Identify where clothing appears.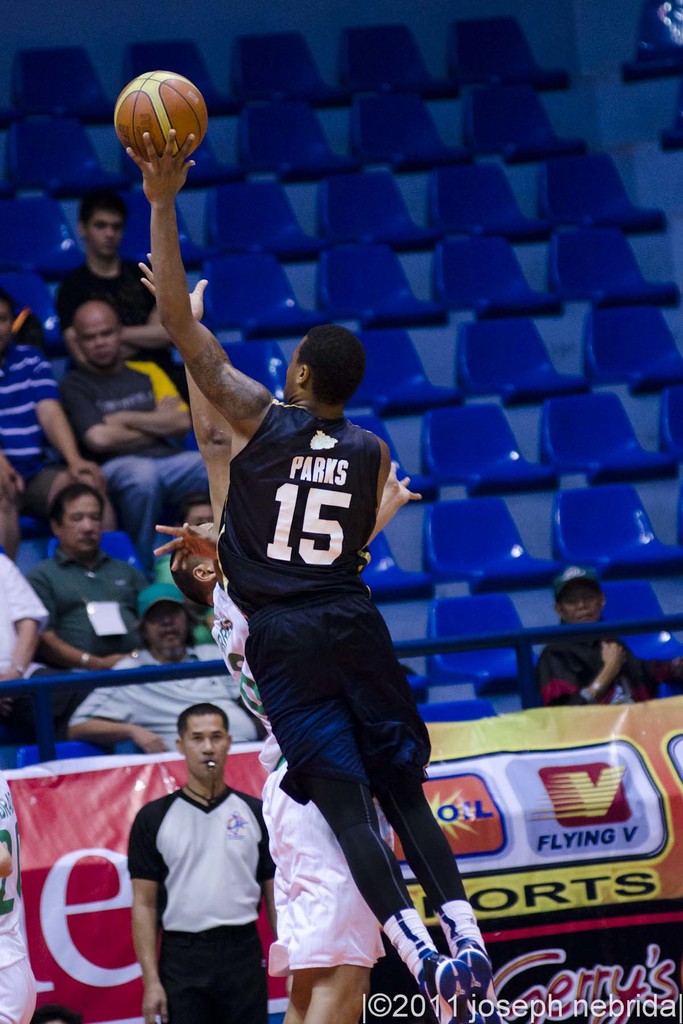
Appears at region(0, 554, 85, 760).
